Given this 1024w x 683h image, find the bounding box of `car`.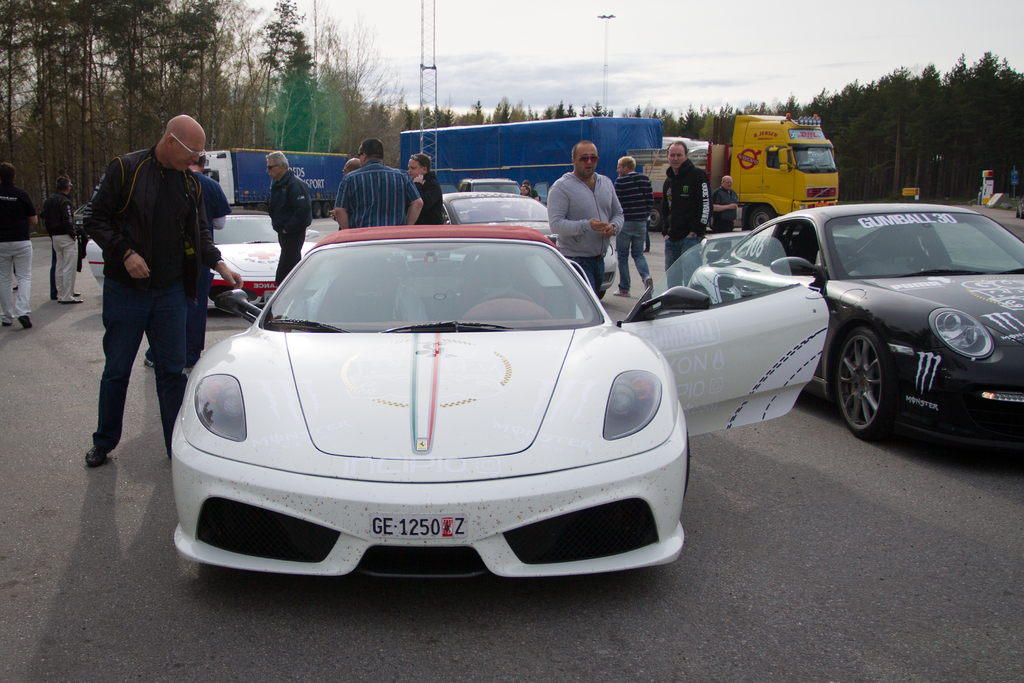
86/212/317/316.
